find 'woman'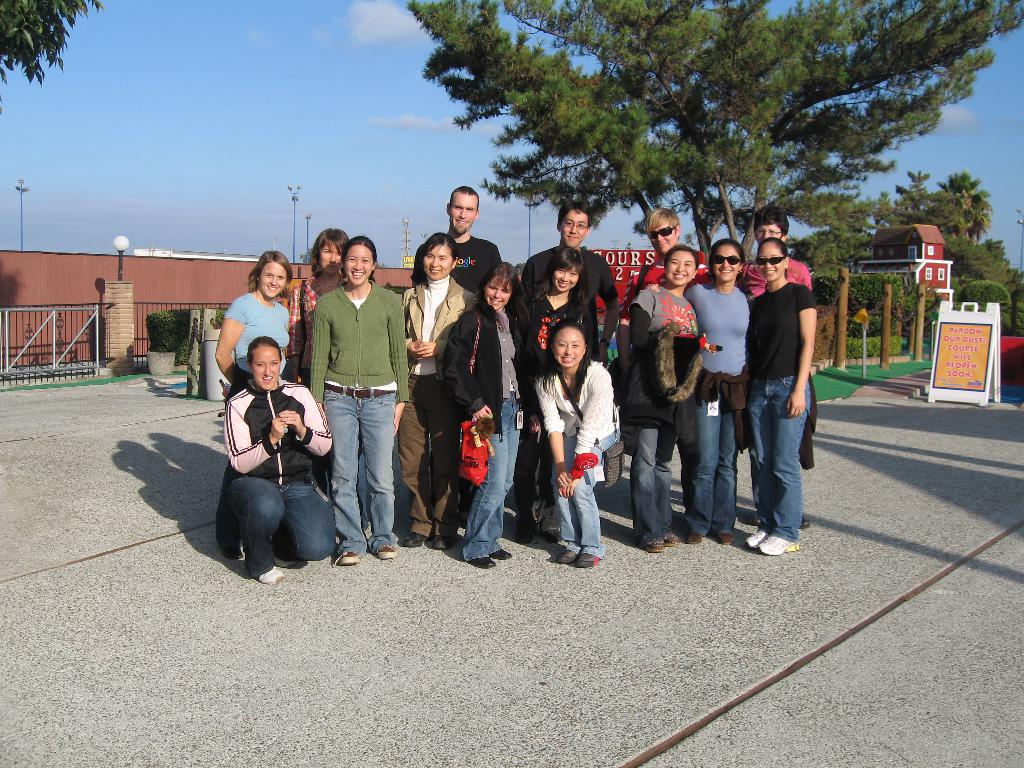
309/236/416/567
